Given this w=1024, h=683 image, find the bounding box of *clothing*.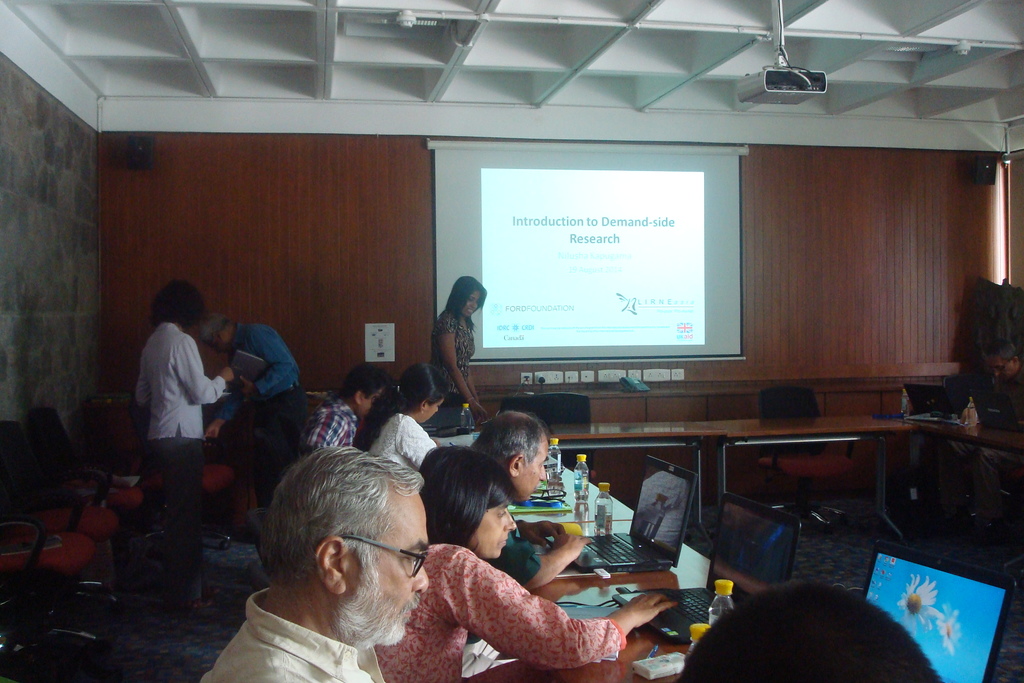
bbox(425, 309, 480, 395).
